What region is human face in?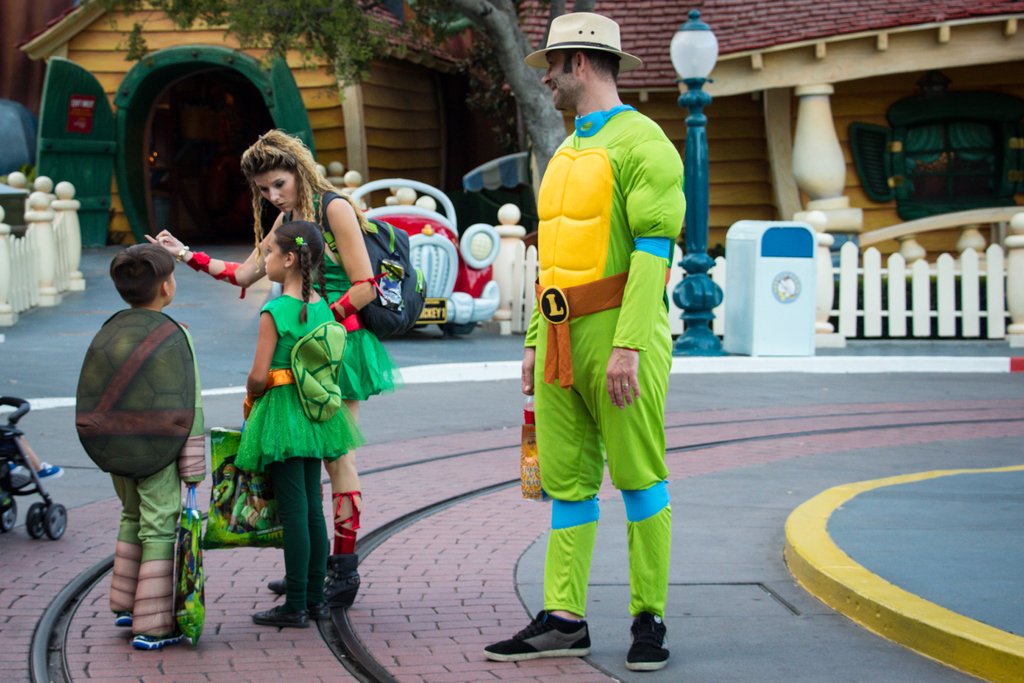
box(540, 53, 577, 109).
